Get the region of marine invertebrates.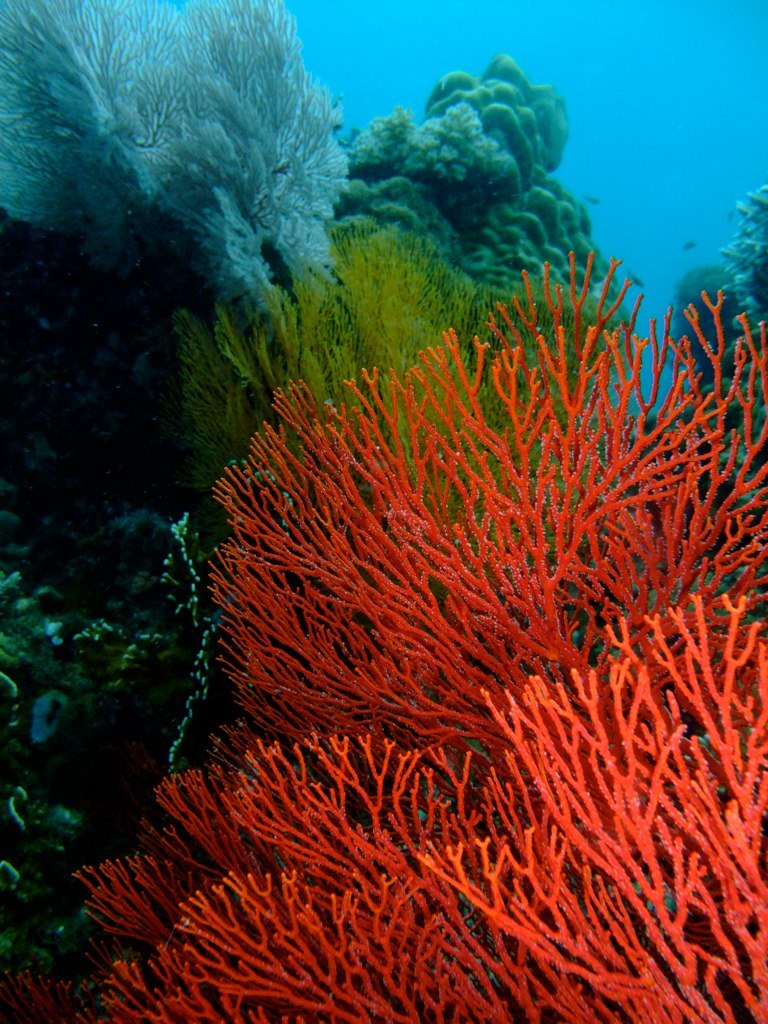
locate(0, 525, 233, 933).
